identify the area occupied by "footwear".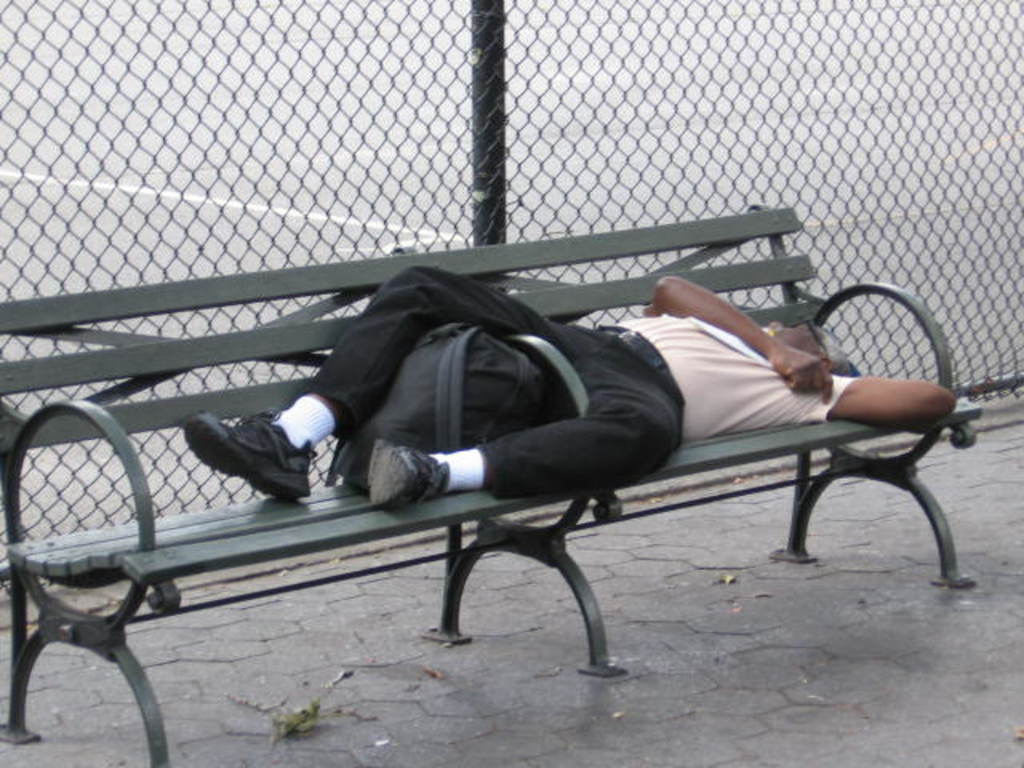
Area: <region>334, 430, 453, 507</region>.
